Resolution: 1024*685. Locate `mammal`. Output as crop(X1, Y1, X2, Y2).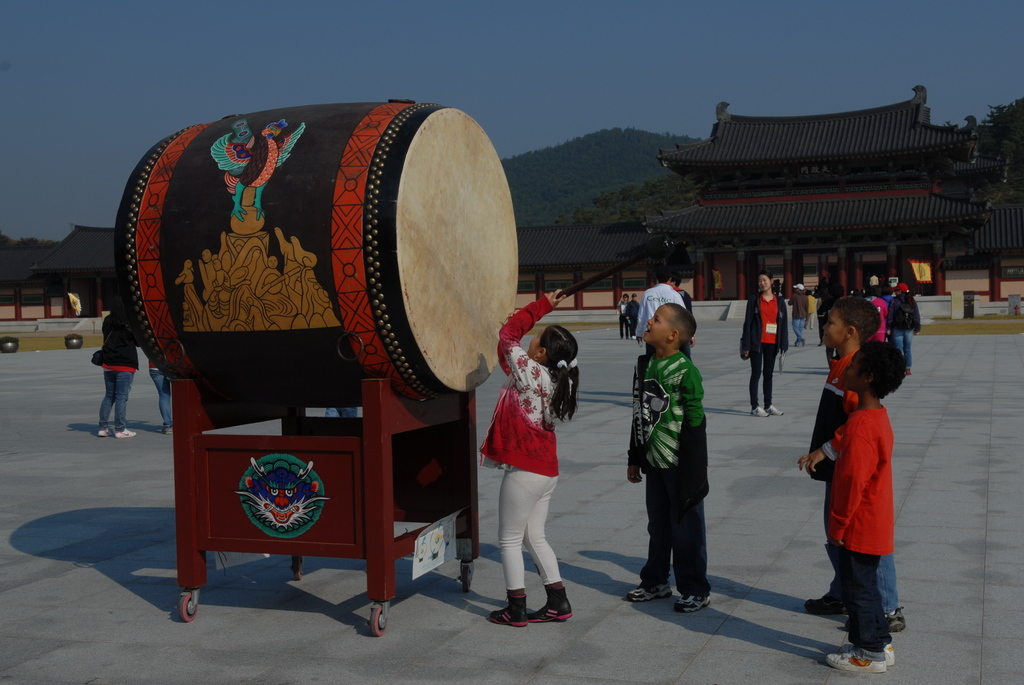
crop(825, 340, 909, 672).
